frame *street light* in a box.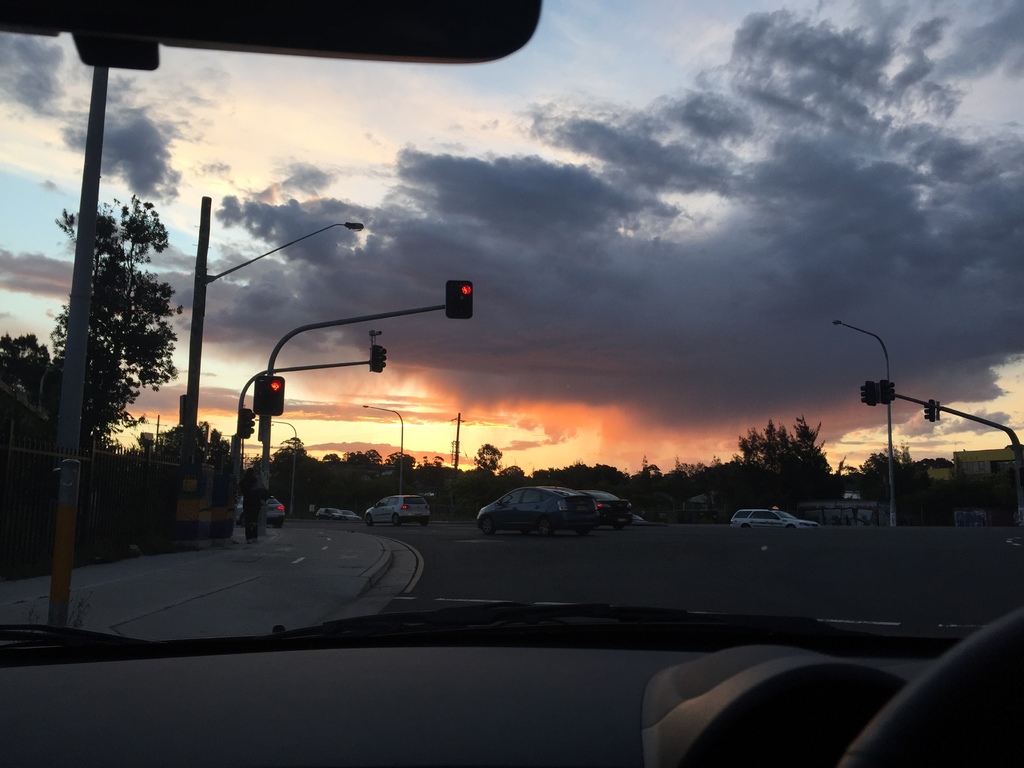
BBox(829, 316, 908, 526).
